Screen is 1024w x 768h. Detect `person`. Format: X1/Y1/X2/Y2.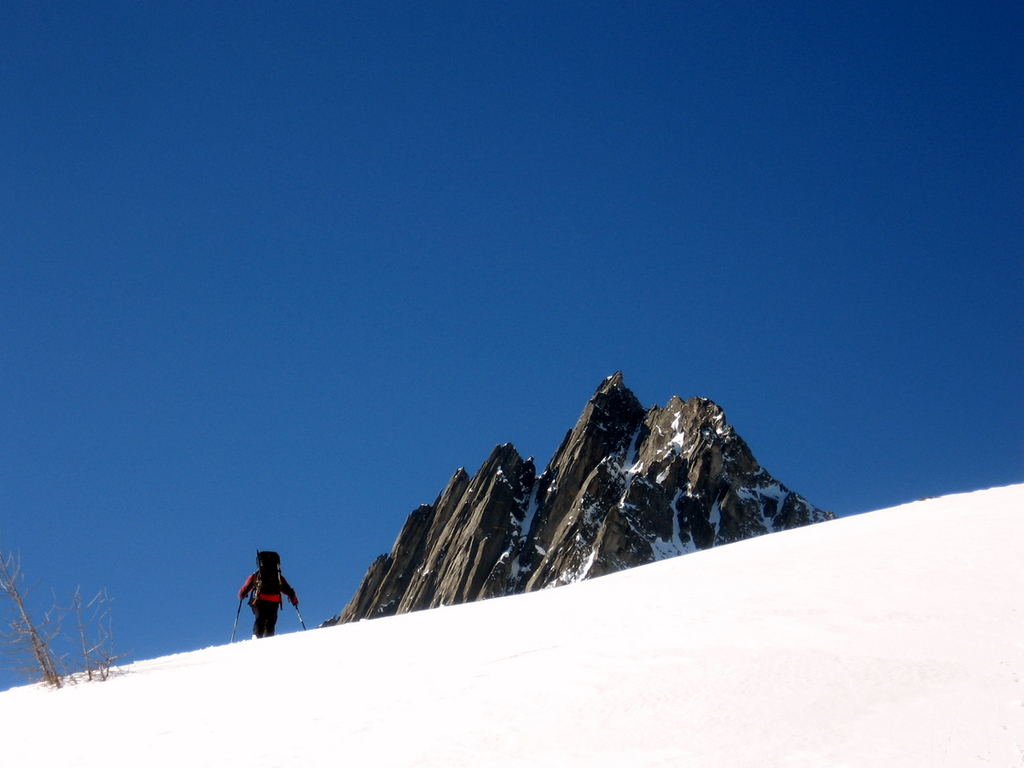
230/557/292/645.
